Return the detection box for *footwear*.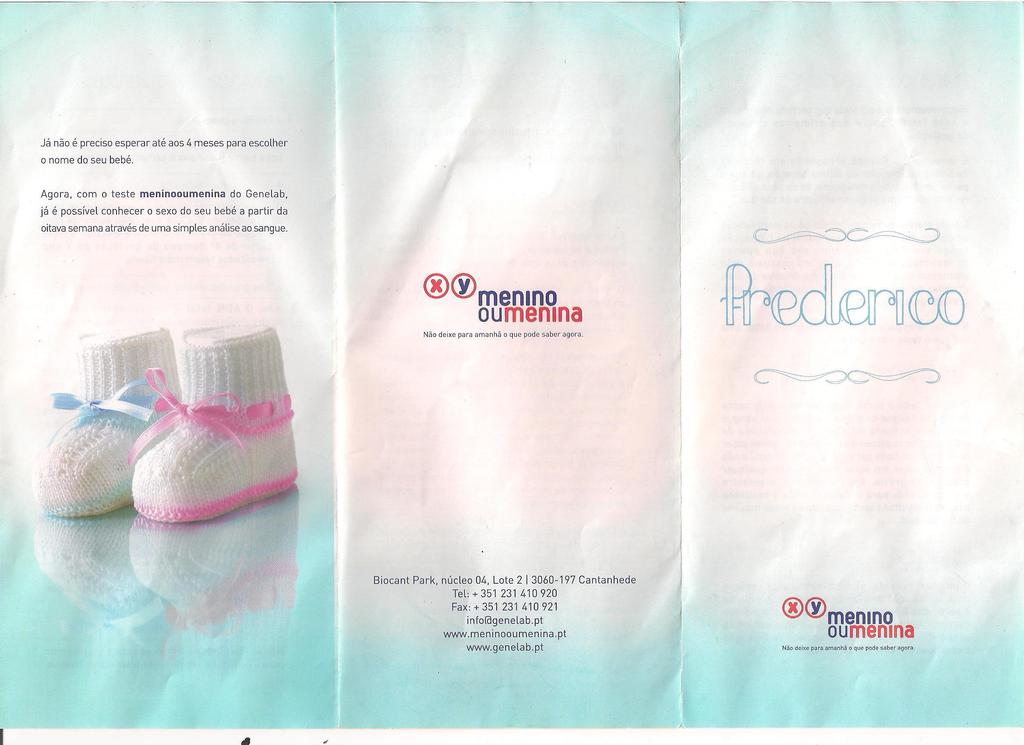
region(31, 327, 178, 518).
